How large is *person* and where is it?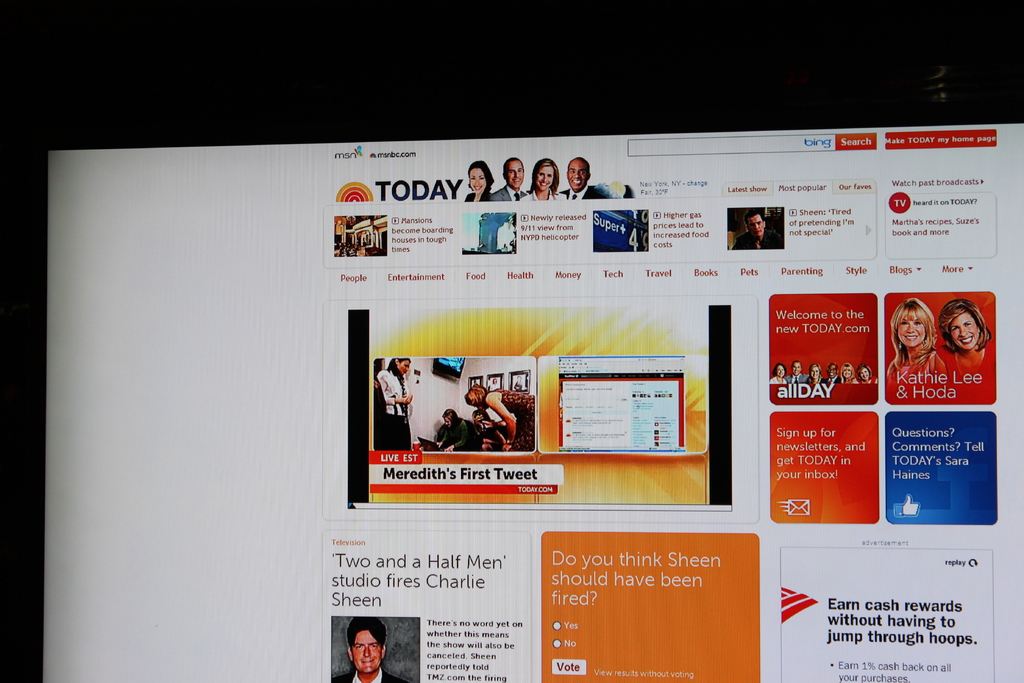
Bounding box: bbox=[490, 155, 530, 200].
